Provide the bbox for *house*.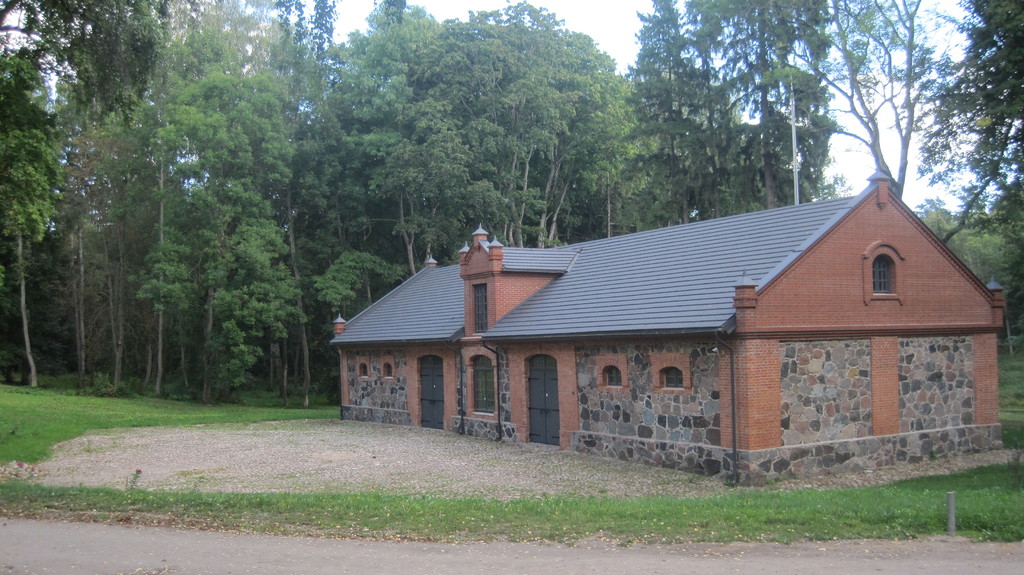
Rect(362, 170, 995, 471).
